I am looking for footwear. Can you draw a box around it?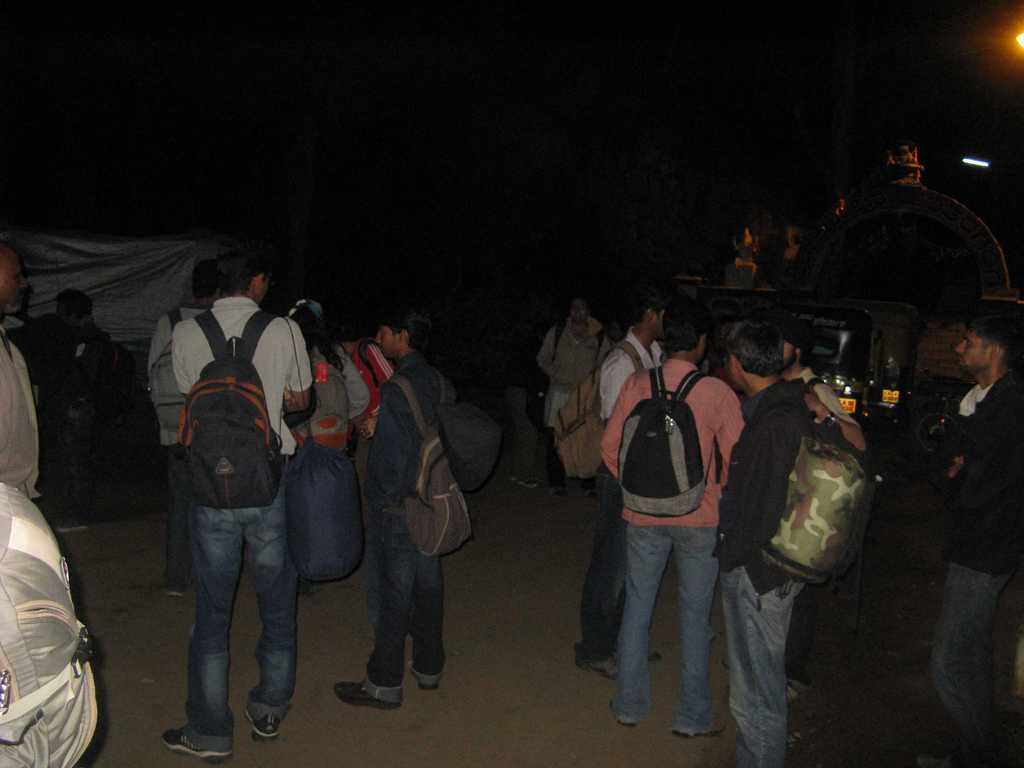
Sure, the bounding box is bbox=[246, 704, 282, 742].
